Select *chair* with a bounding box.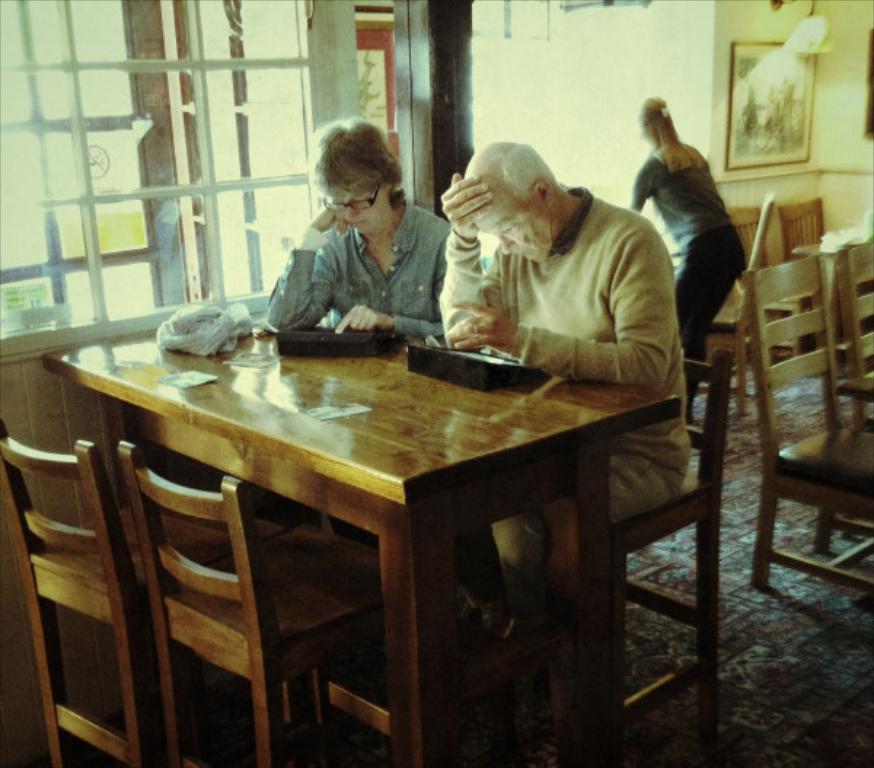
region(114, 439, 385, 767).
